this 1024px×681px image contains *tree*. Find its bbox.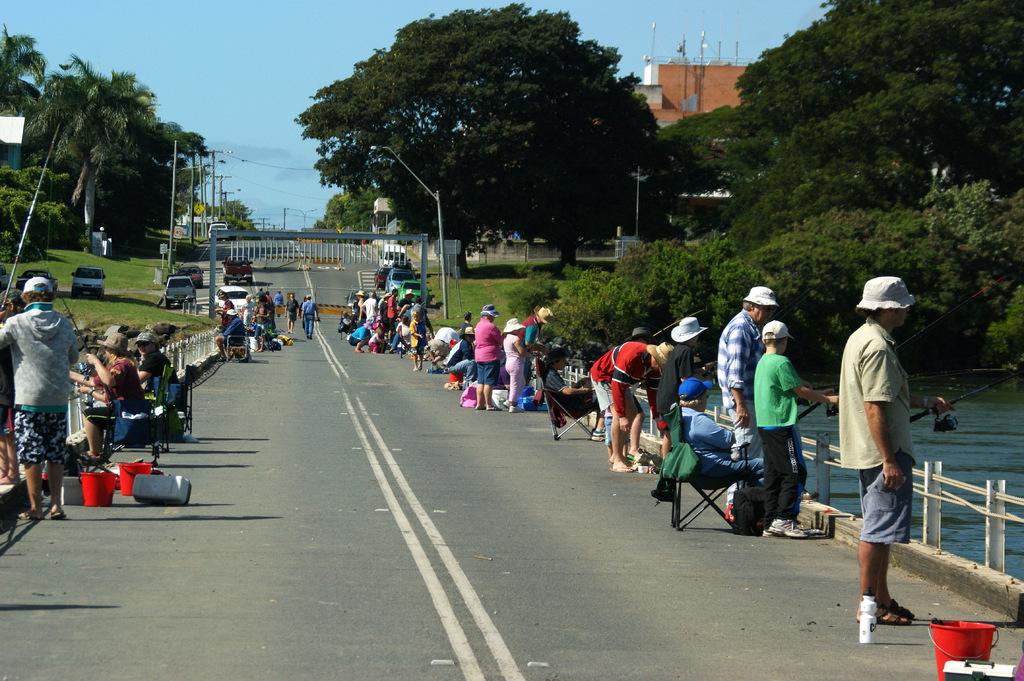
x1=296, y1=1, x2=663, y2=279.
